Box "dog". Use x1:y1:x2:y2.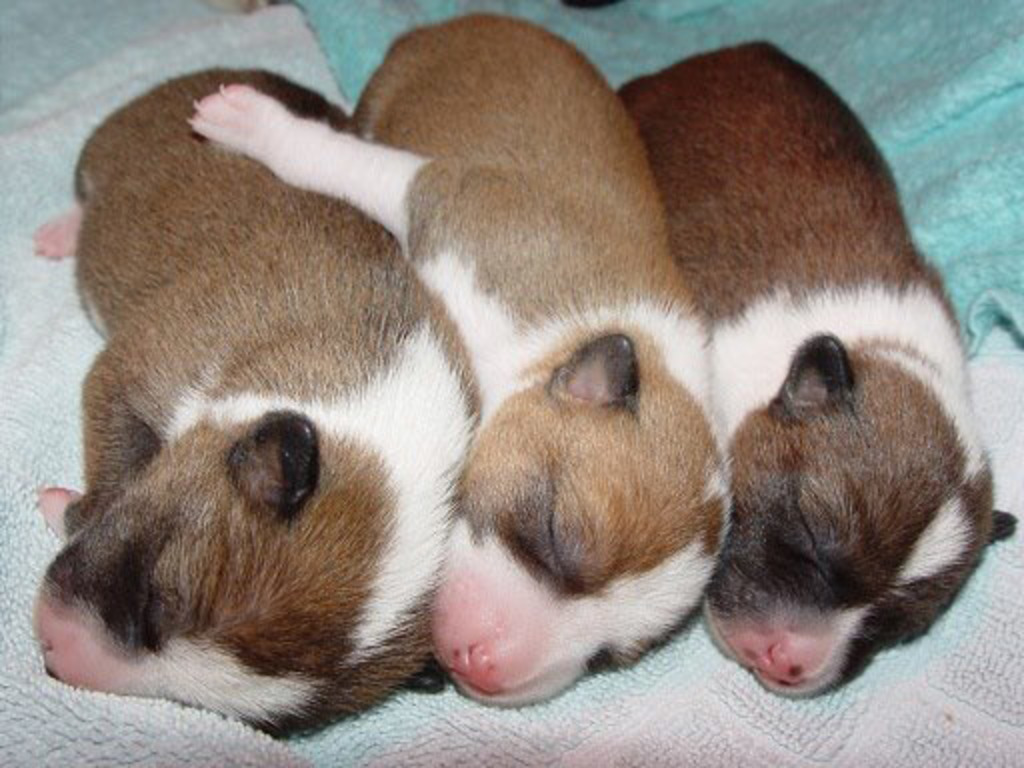
618:34:998:704.
